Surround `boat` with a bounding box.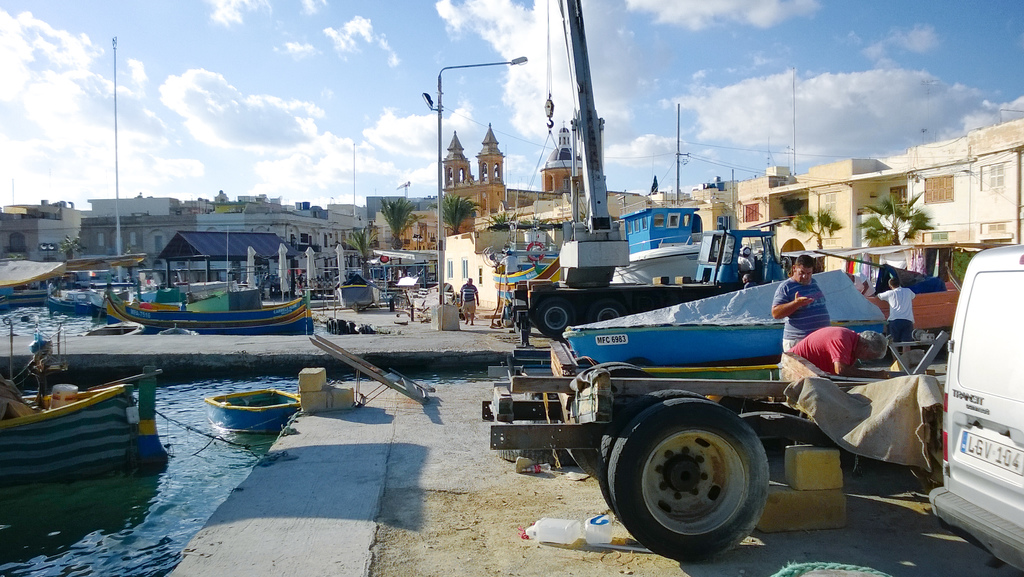
x1=4 y1=342 x2=154 y2=473.
